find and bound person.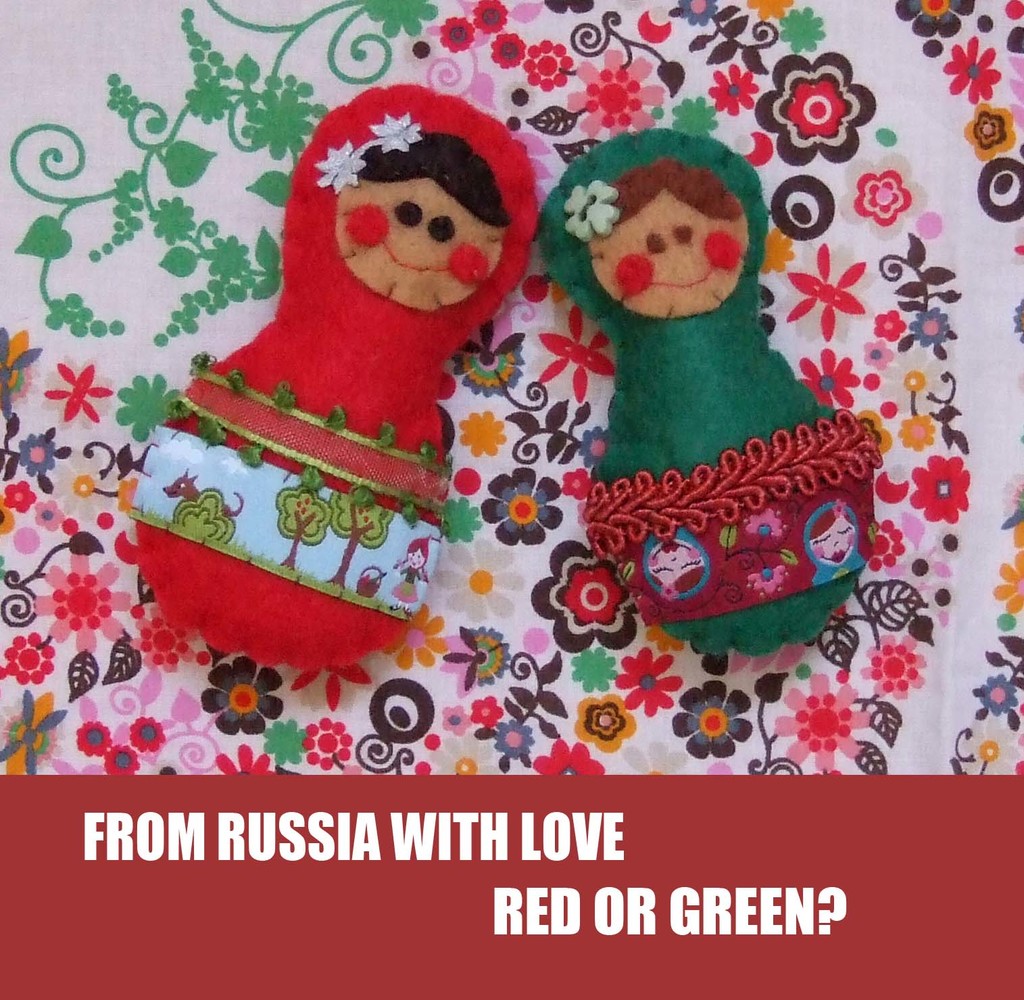
Bound: crop(201, 47, 576, 693).
